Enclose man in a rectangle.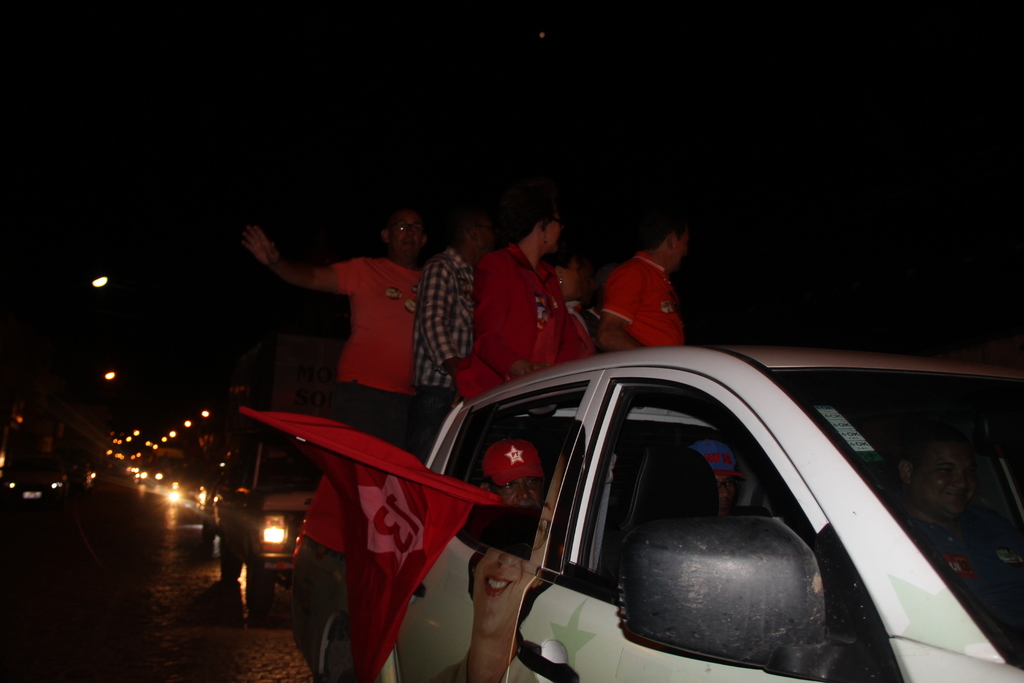
locate(892, 441, 1023, 581).
